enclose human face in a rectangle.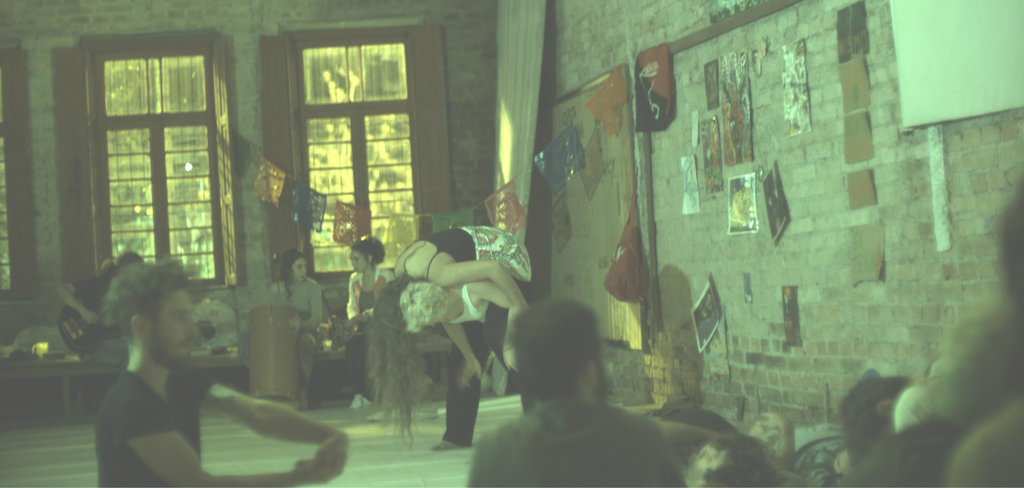
<bbox>292, 260, 308, 282</bbox>.
